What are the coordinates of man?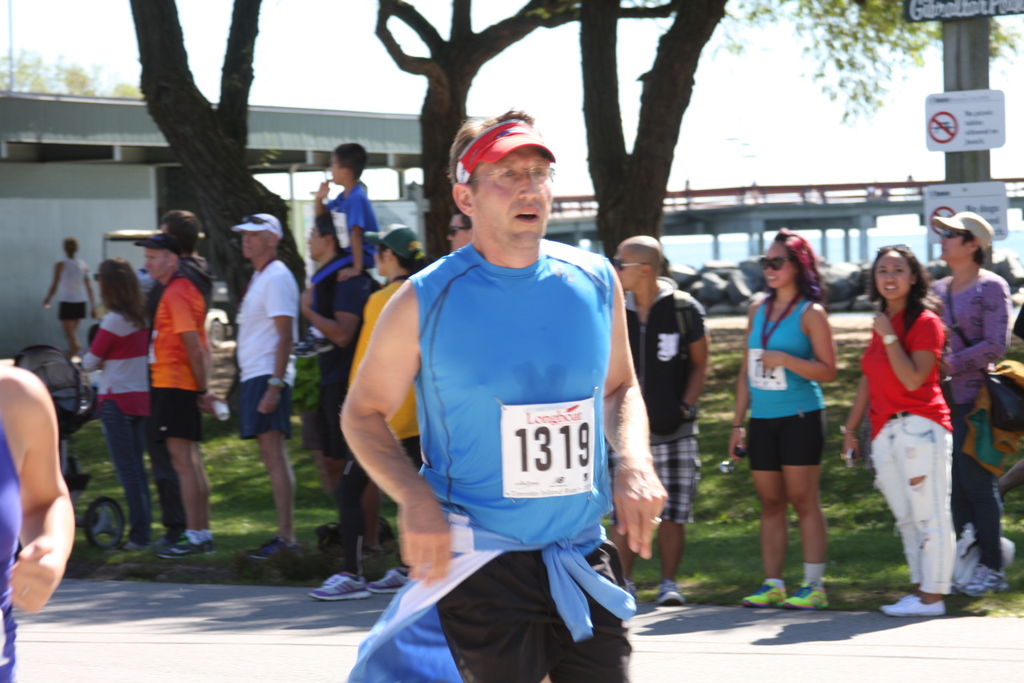
detection(351, 115, 661, 668).
